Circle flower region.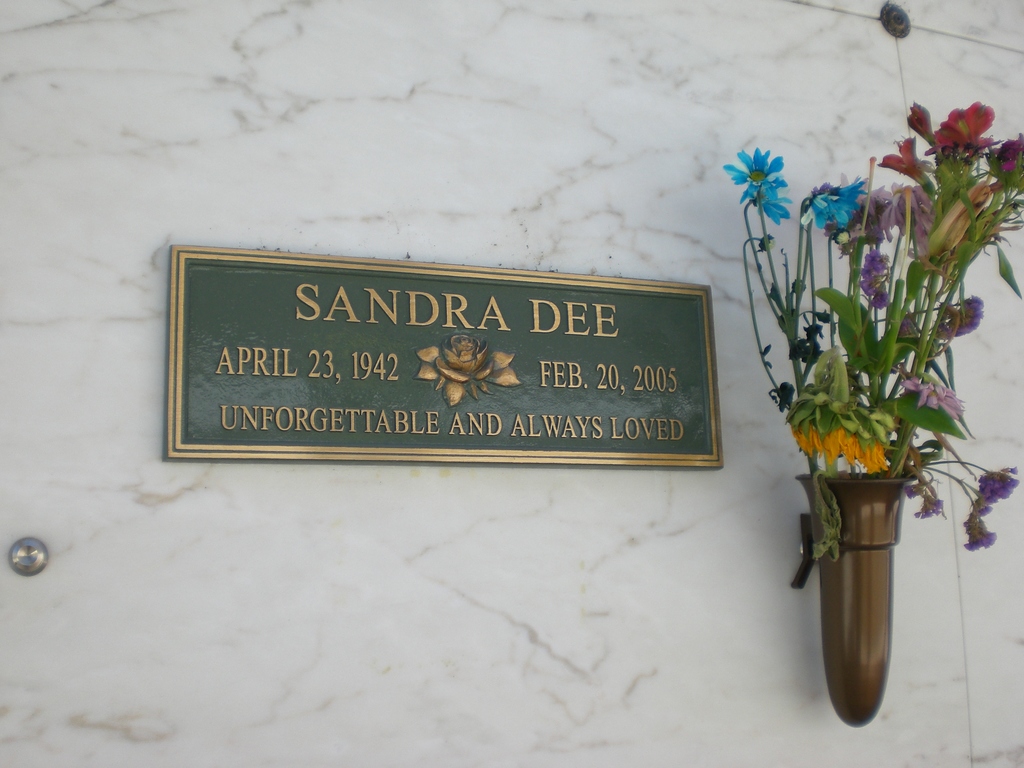
Region: bbox=(779, 388, 902, 472).
